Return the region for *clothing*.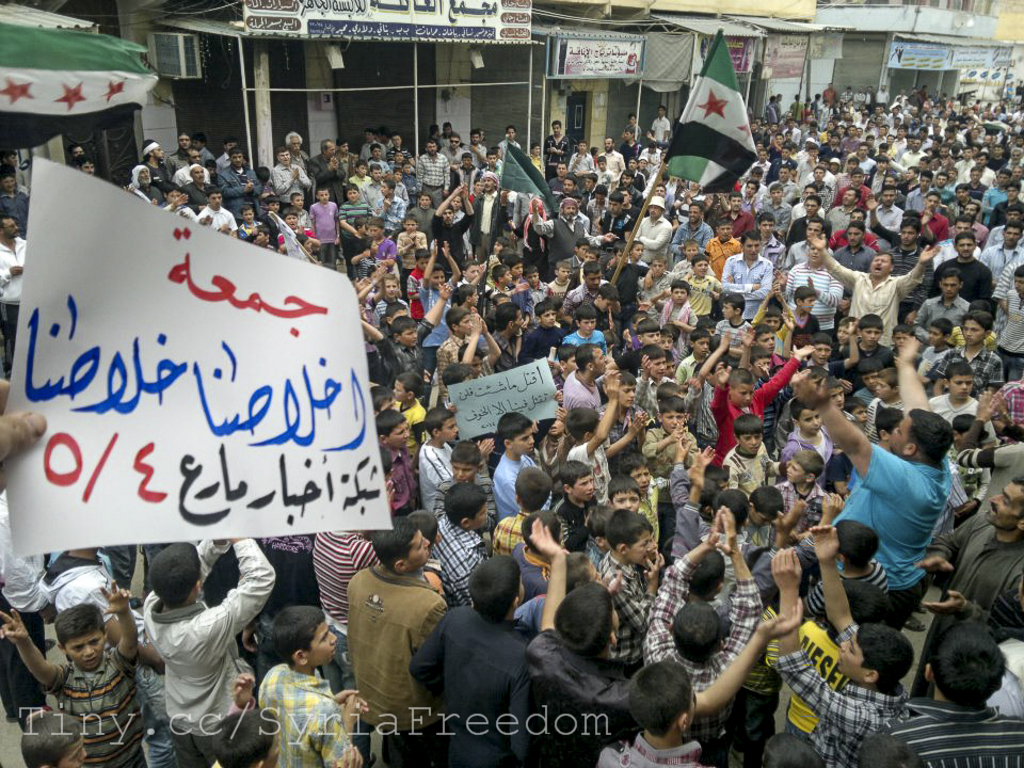
(x1=310, y1=197, x2=343, y2=269).
